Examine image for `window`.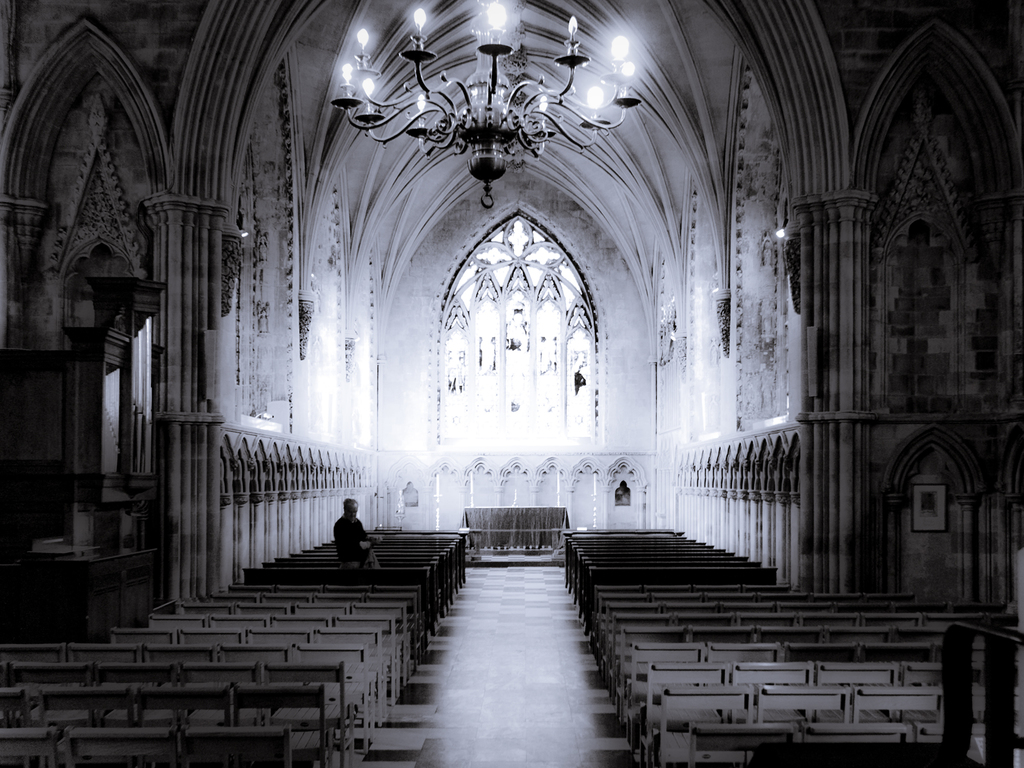
Examination result: {"left": 449, "top": 172, "right": 583, "bottom": 447}.
